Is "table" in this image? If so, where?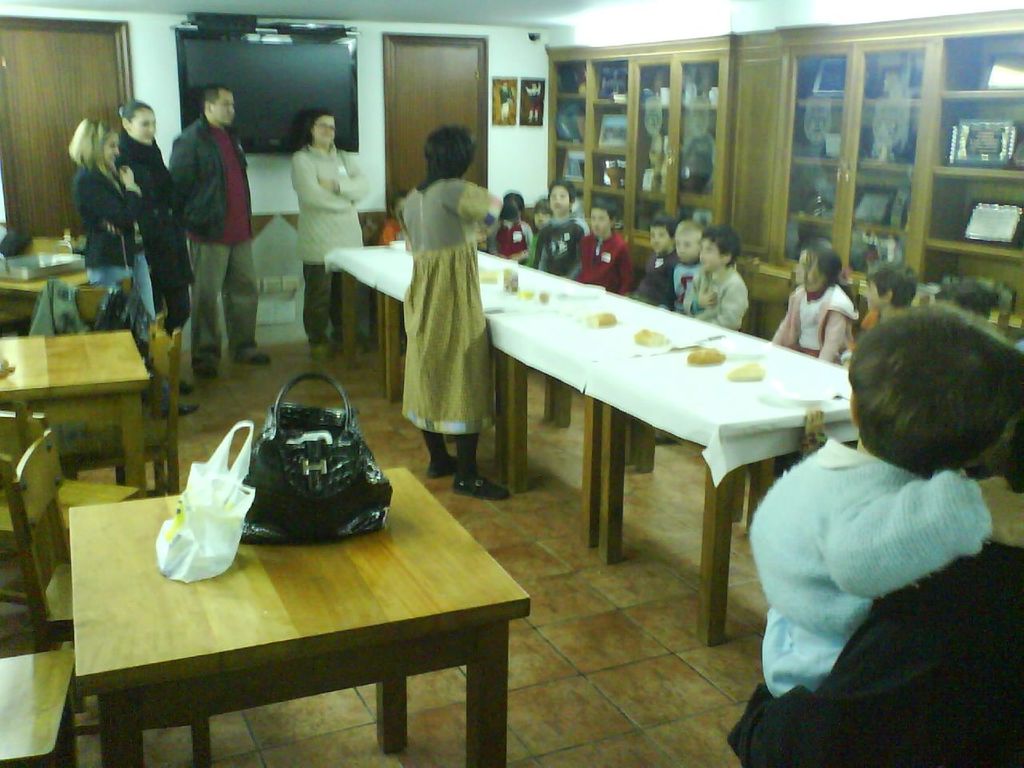
Yes, at Rect(0, 234, 98, 334).
